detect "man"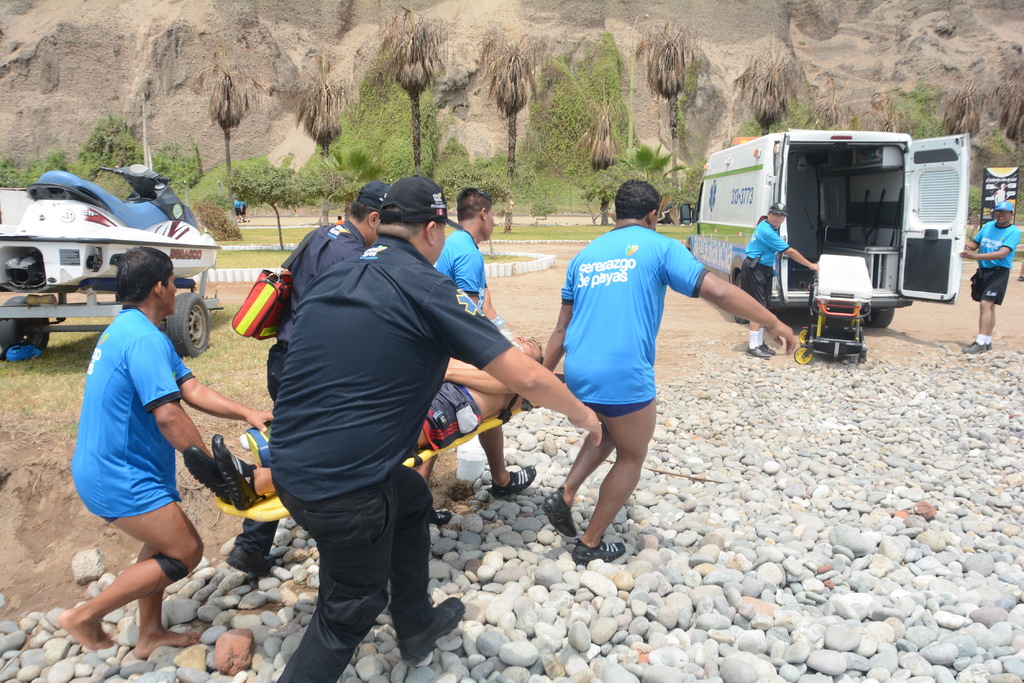
box=[955, 204, 1012, 354]
